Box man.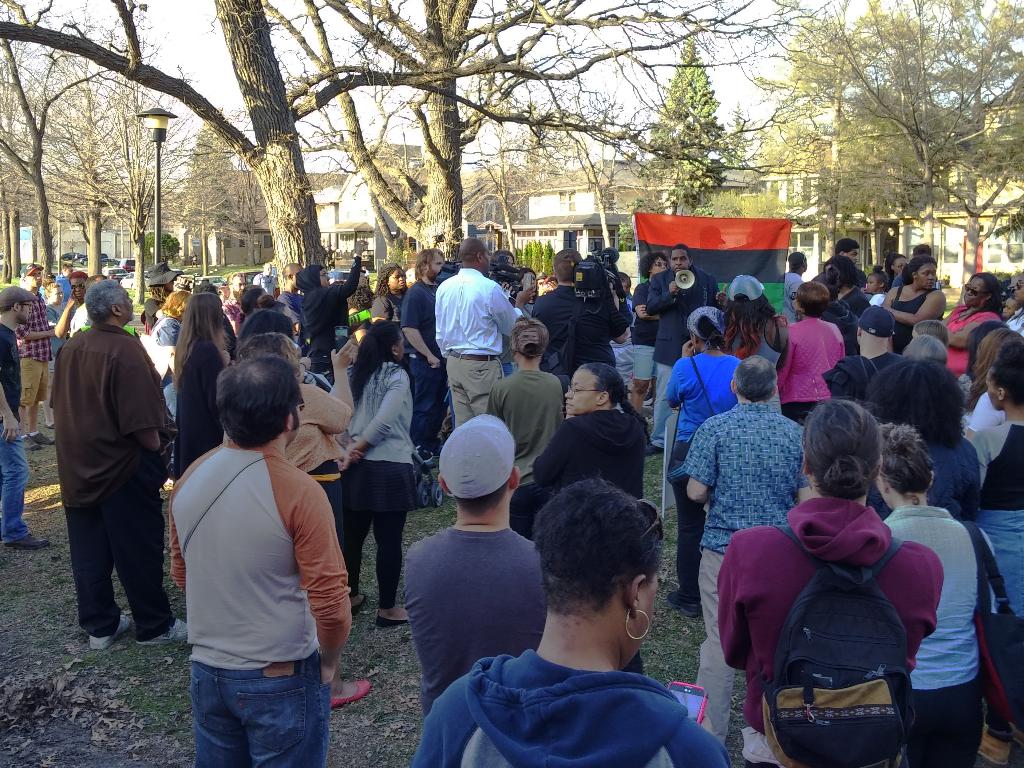
(681, 359, 808, 741).
